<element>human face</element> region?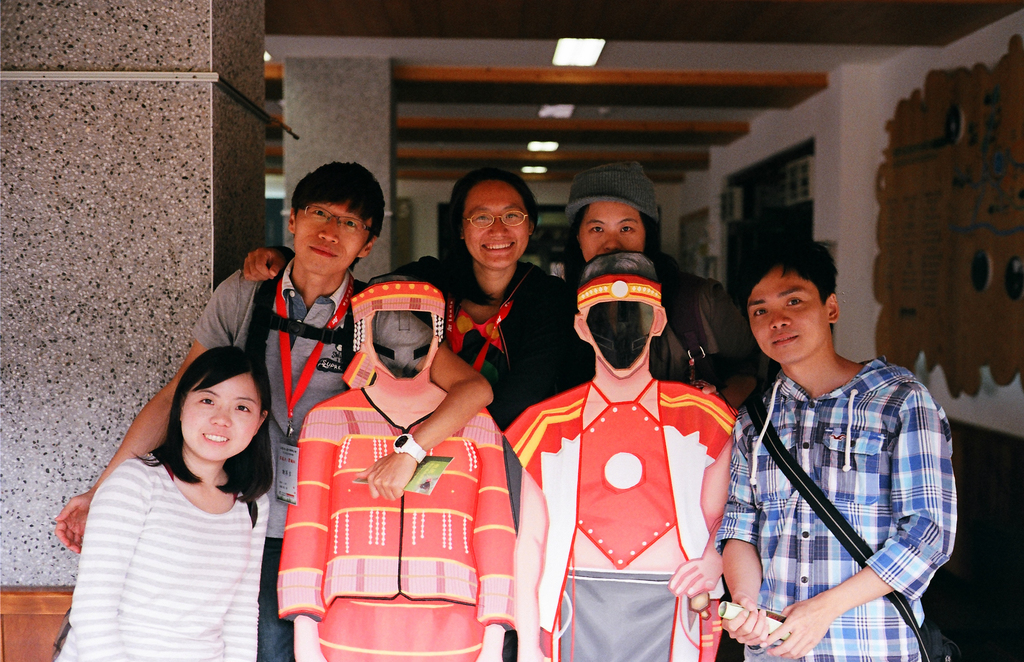
297/205/364/267
